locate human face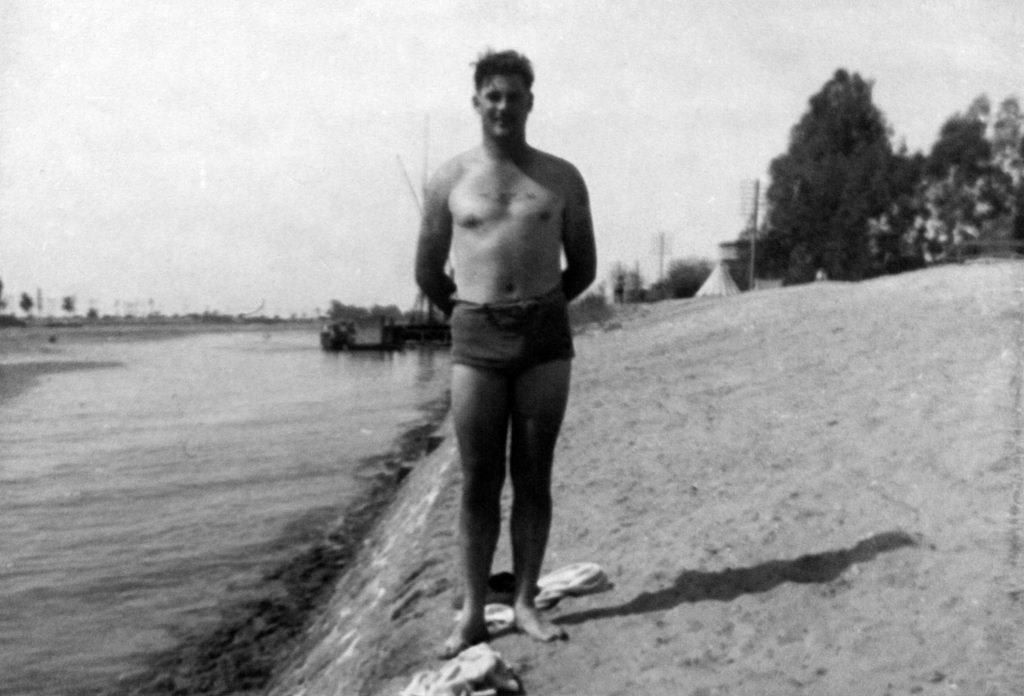
(482, 72, 531, 140)
